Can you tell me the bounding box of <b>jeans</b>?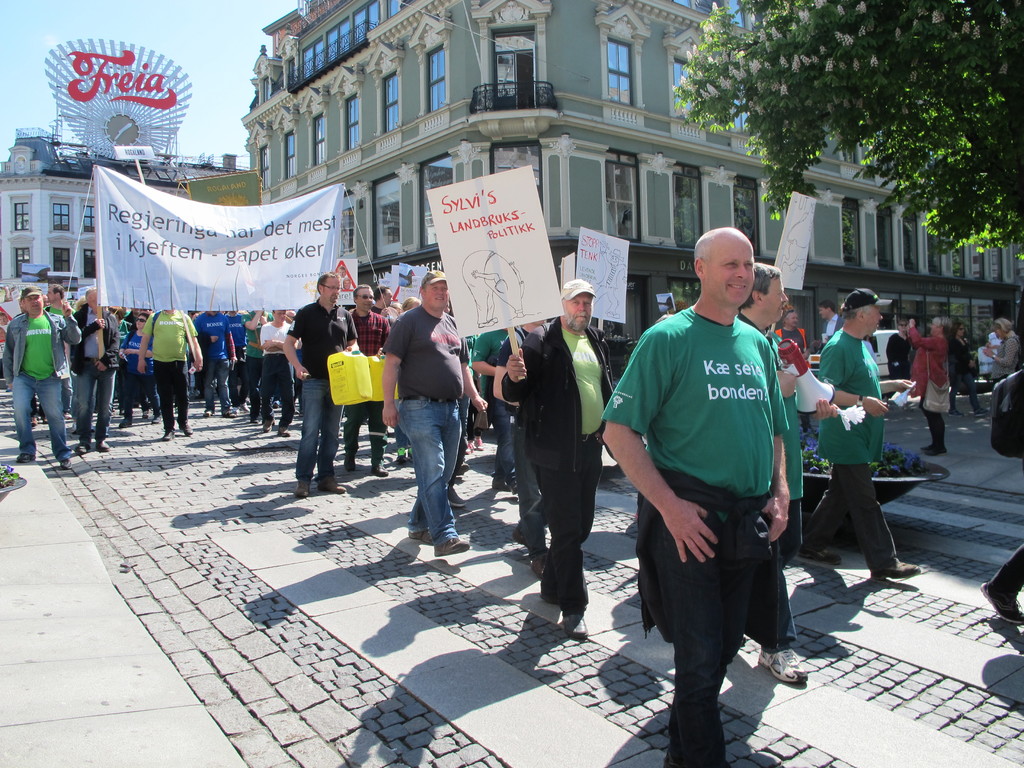
crop(79, 373, 106, 442).
